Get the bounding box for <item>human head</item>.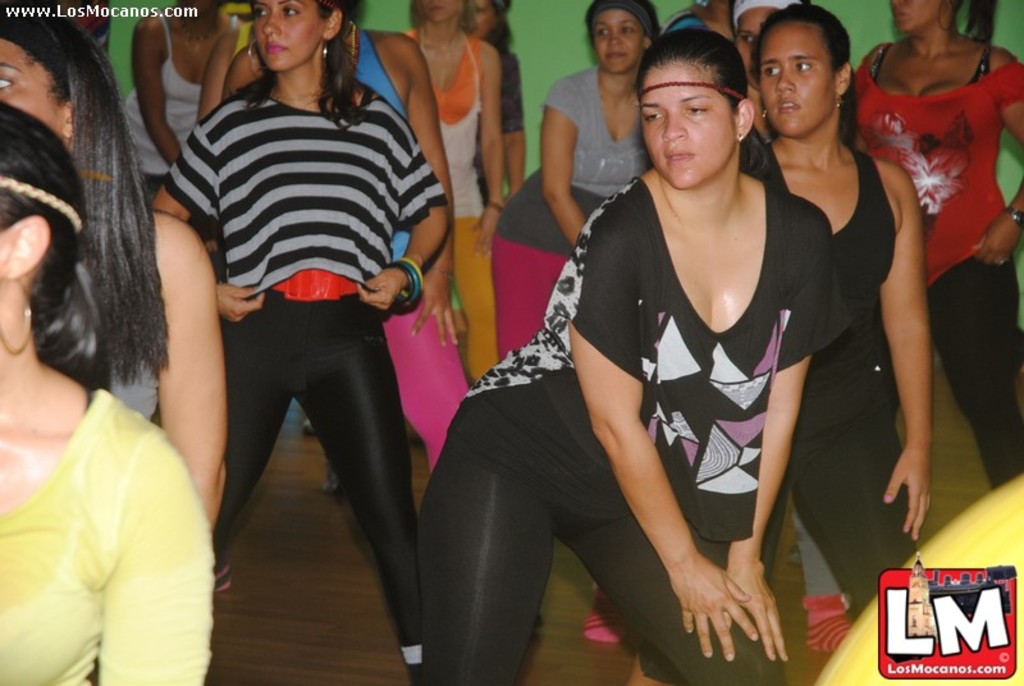
bbox=(735, 0, 792, 38).
